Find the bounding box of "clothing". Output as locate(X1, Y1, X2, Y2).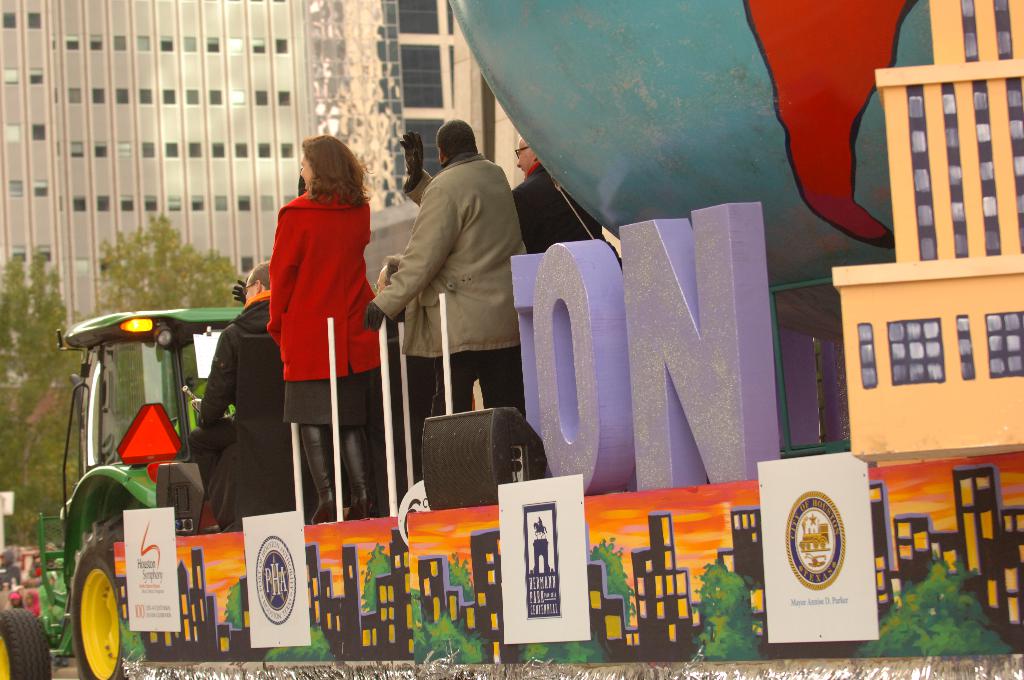
locate(381, 152, 530, 408).
